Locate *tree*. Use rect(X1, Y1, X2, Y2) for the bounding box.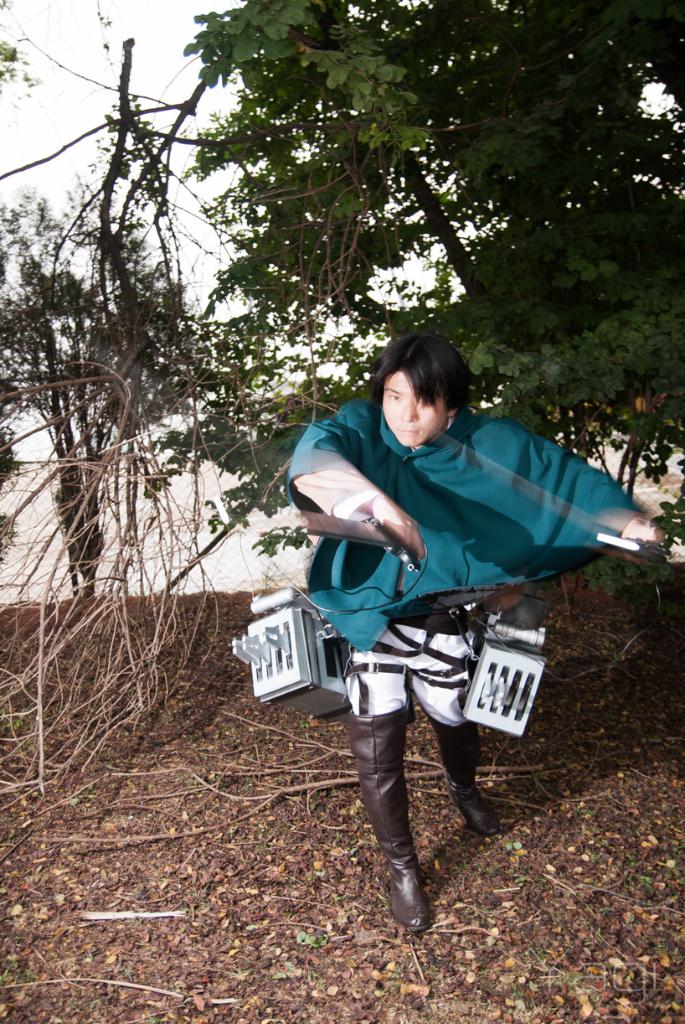
rect(191, 0, 684, 556).
